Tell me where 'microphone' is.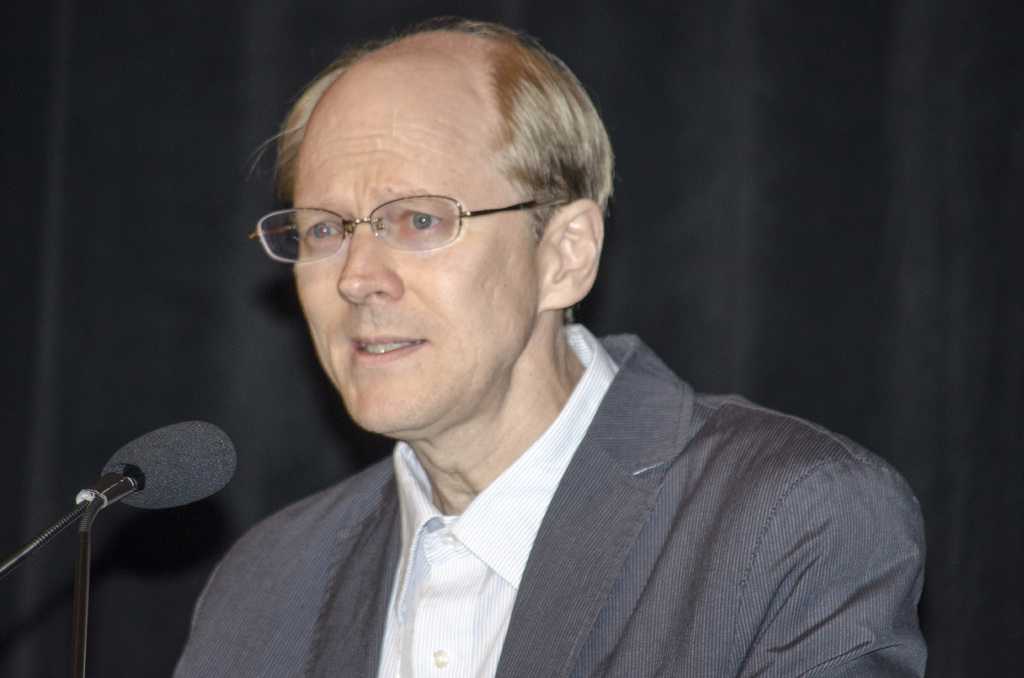
'microphone' is at bbox=[111, 417, 237, 508].
